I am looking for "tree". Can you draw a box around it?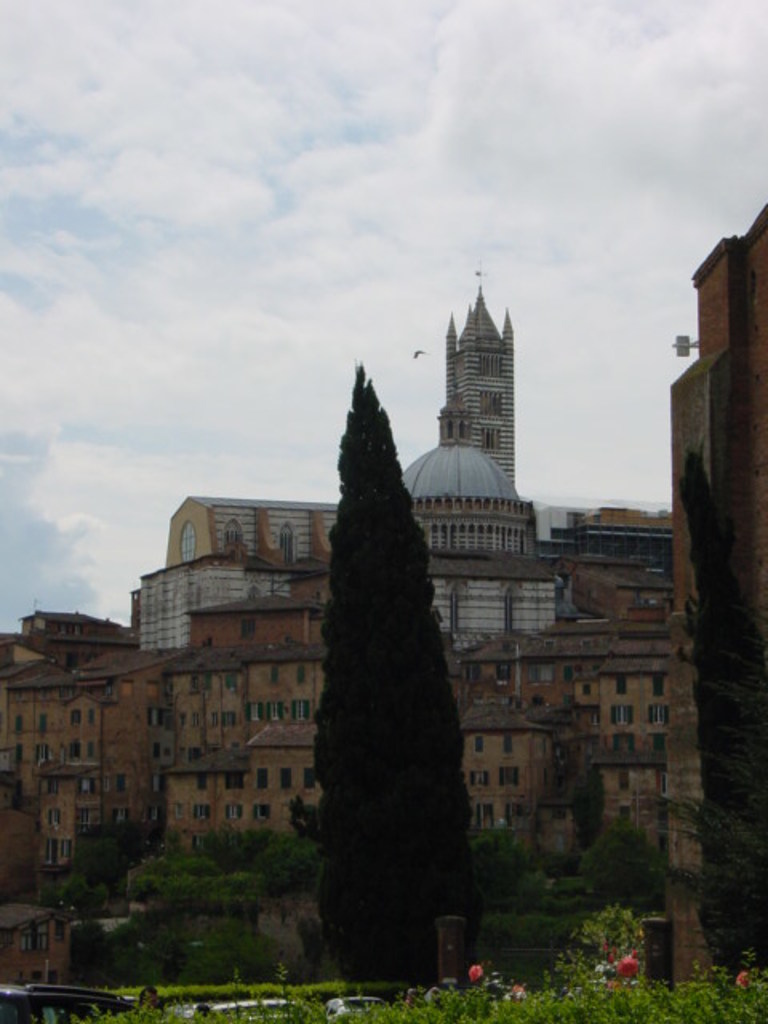
Sure, the bounding box is (x1=288, y1=792, x2=322, y2=846).
